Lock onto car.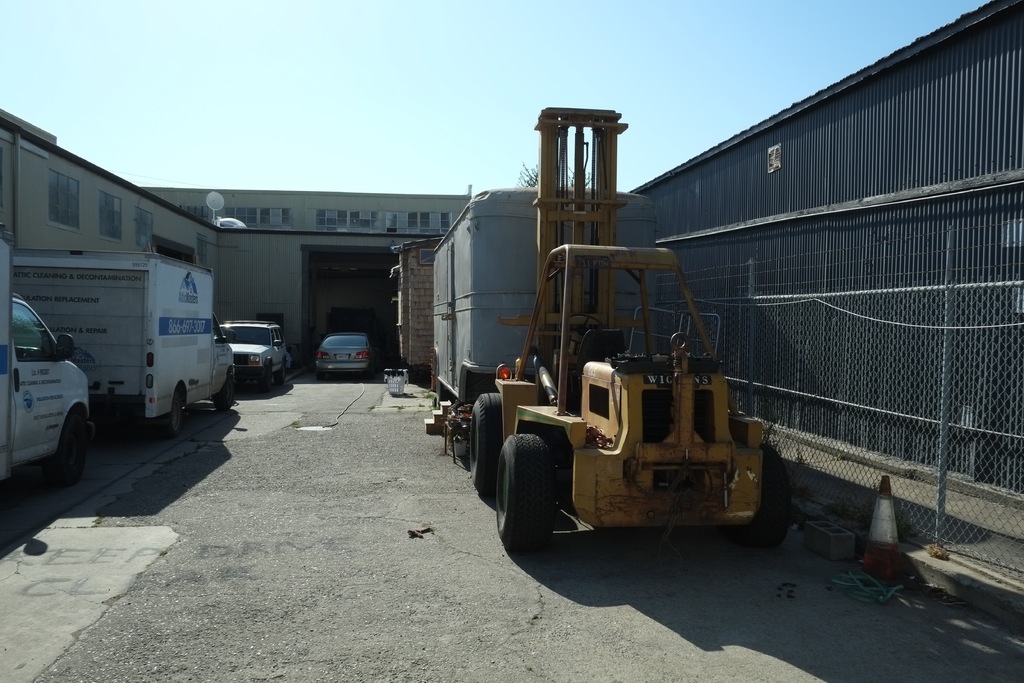
Locked: locate(320, 332, 371, 378).
